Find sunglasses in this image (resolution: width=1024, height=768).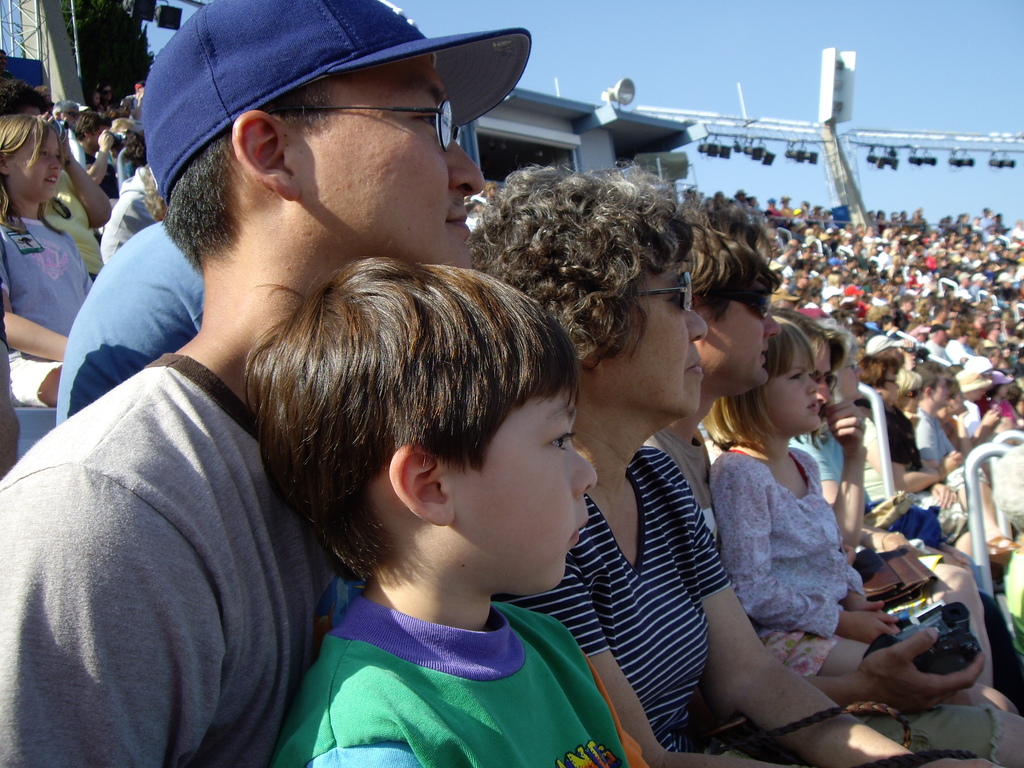
detection(810, 369, 837, 395).
